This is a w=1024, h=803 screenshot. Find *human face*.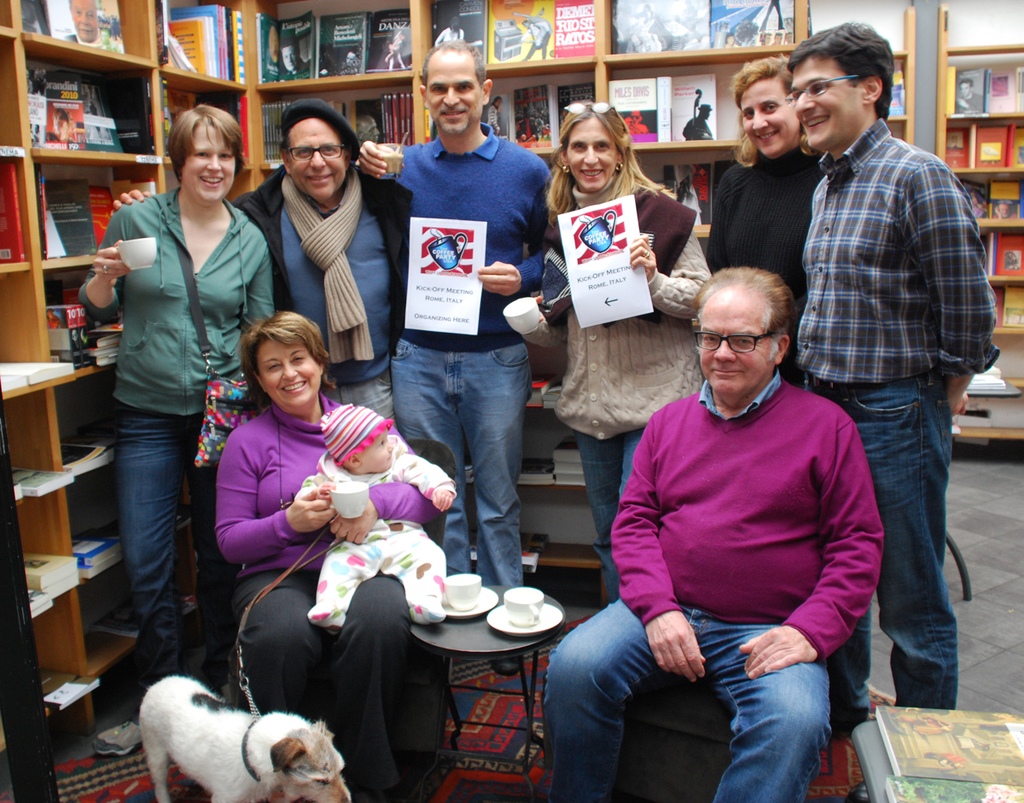
Bounding box: pyautogui.locateOnScreen(740, 74, 798, 157).
